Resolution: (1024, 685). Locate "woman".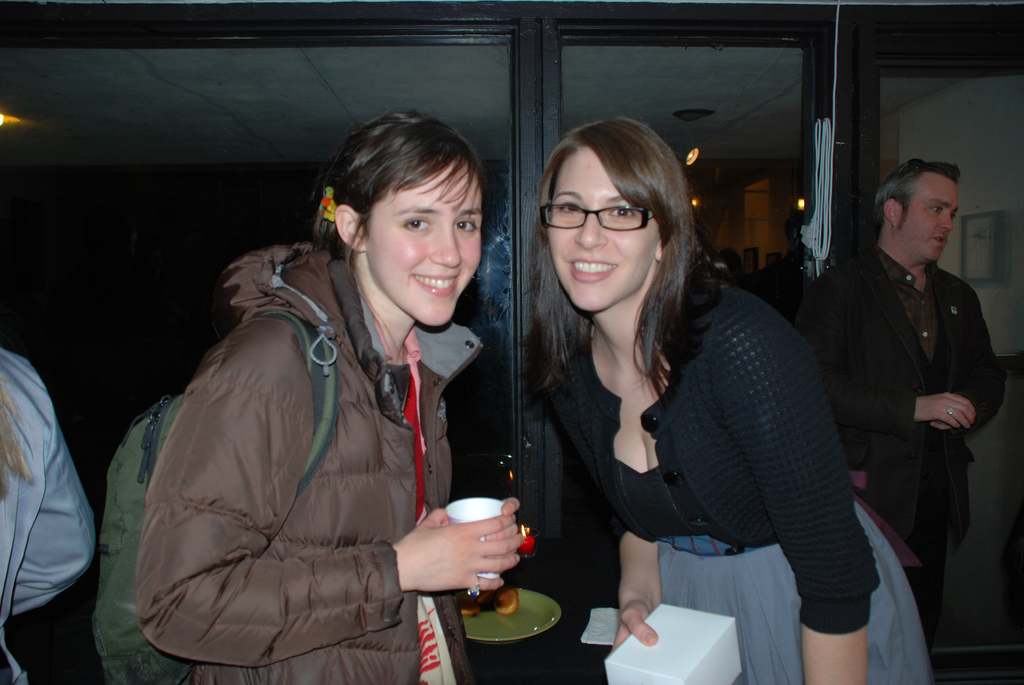
[136,113,522,684].
